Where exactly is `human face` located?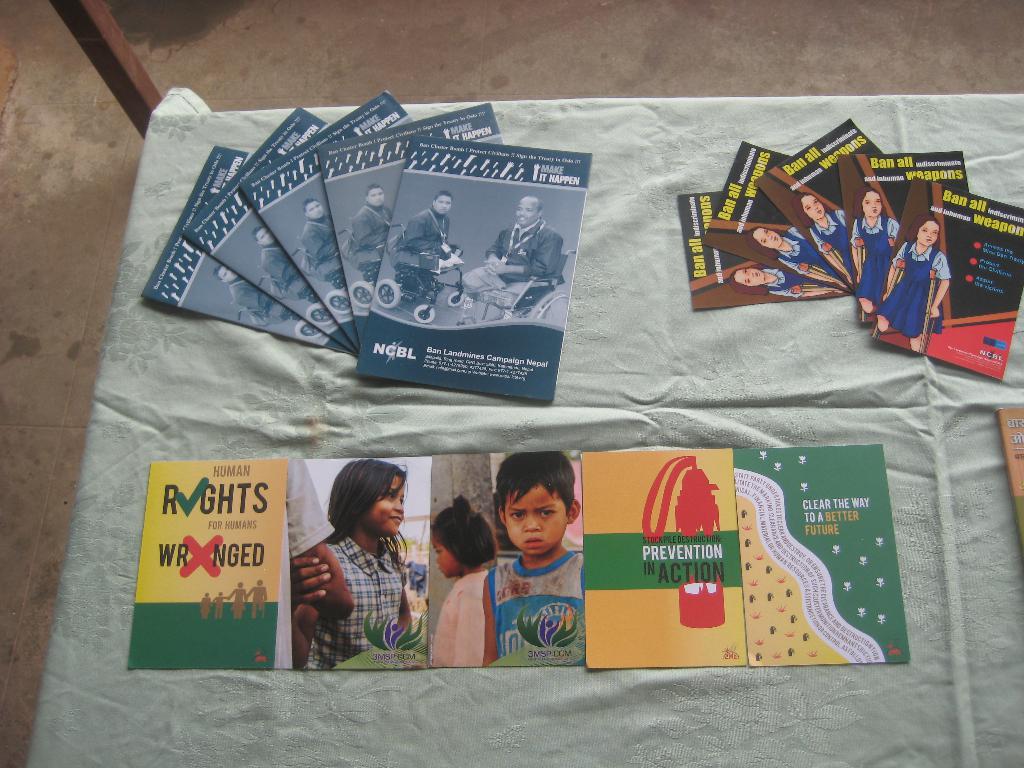
Its bounding box is x1=364 y1=181 x2=388 y2=209.
